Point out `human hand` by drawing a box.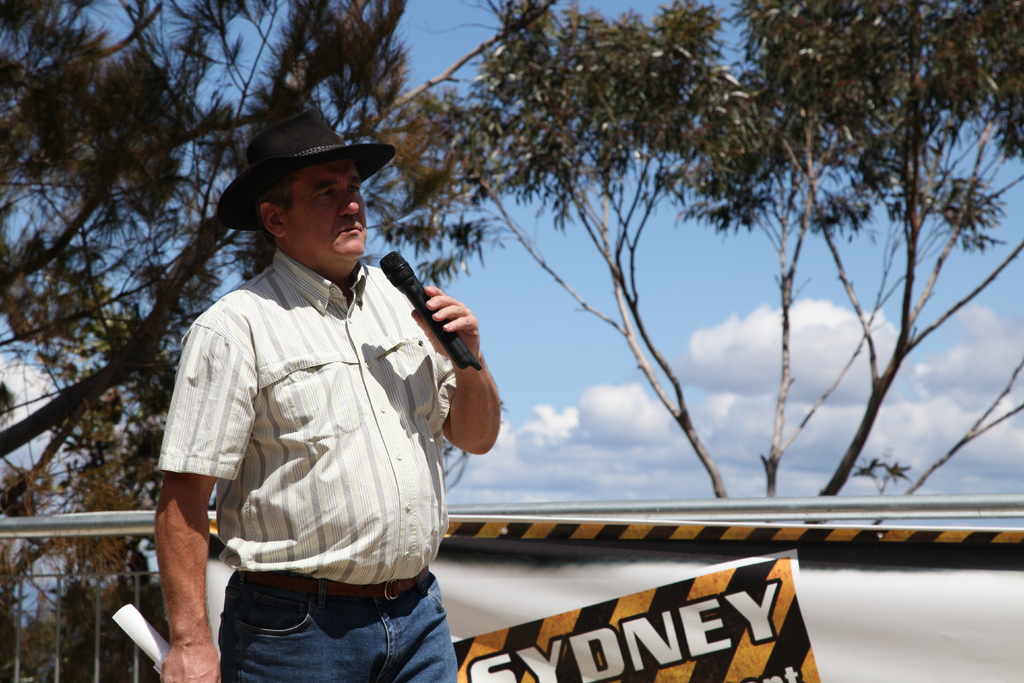
406,298,481,379.
